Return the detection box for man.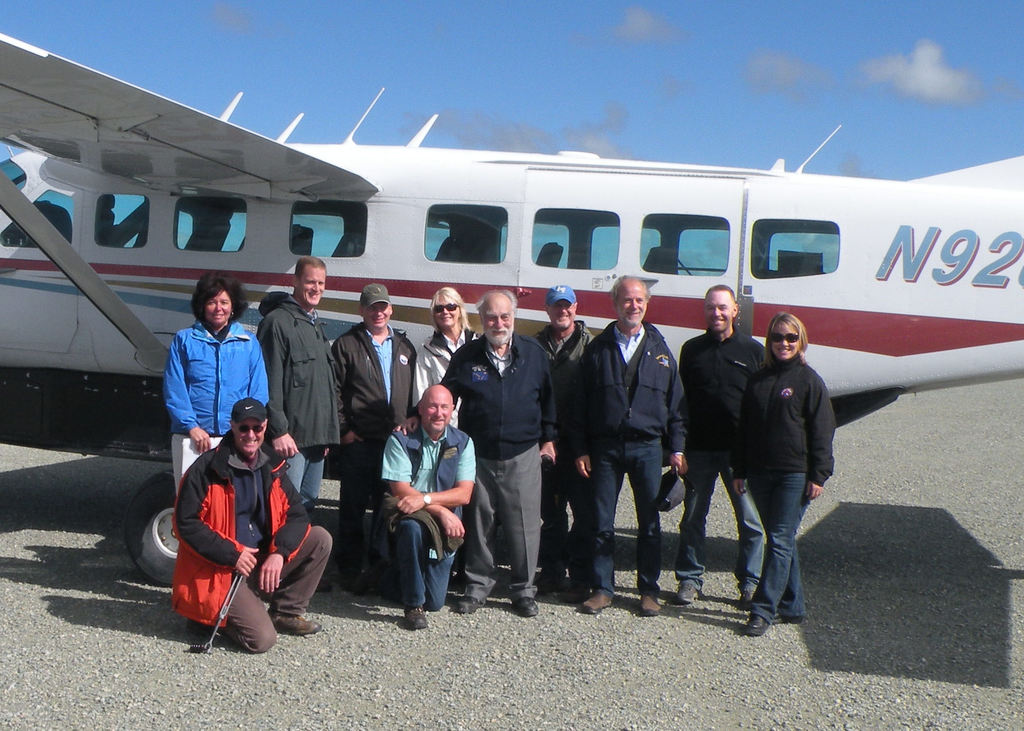
BBox(572, 273, 687, 613).
